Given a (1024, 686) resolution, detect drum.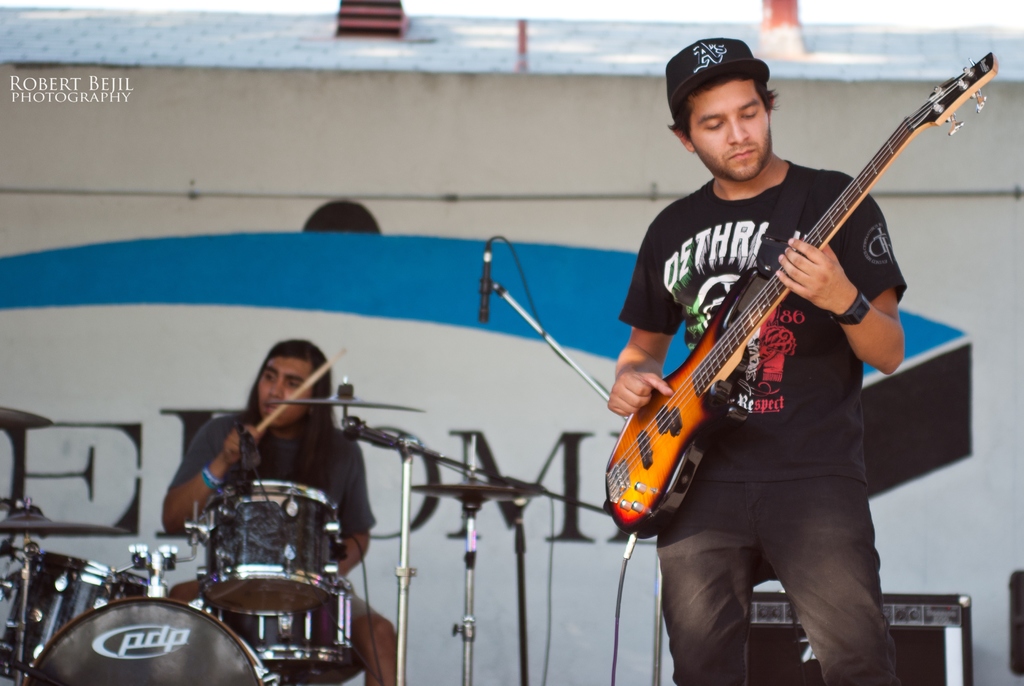
detection(183, 480, 348, 617).
